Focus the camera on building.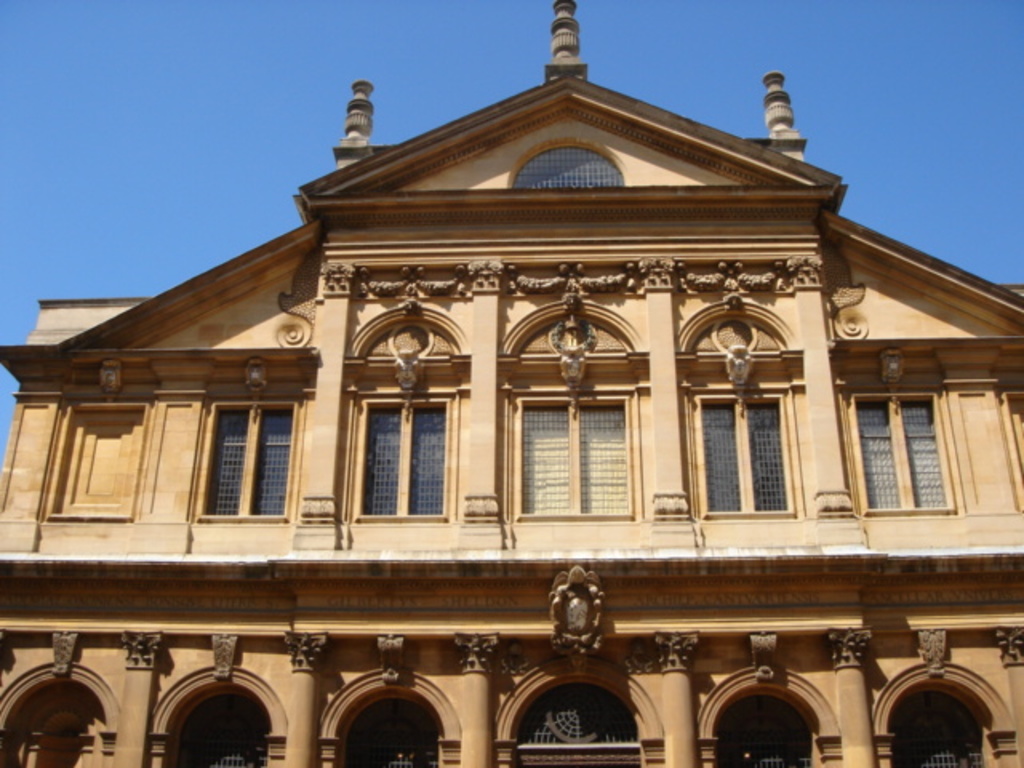
Focus region: (x1=0, y1=0, x2=1022, y2=766).
